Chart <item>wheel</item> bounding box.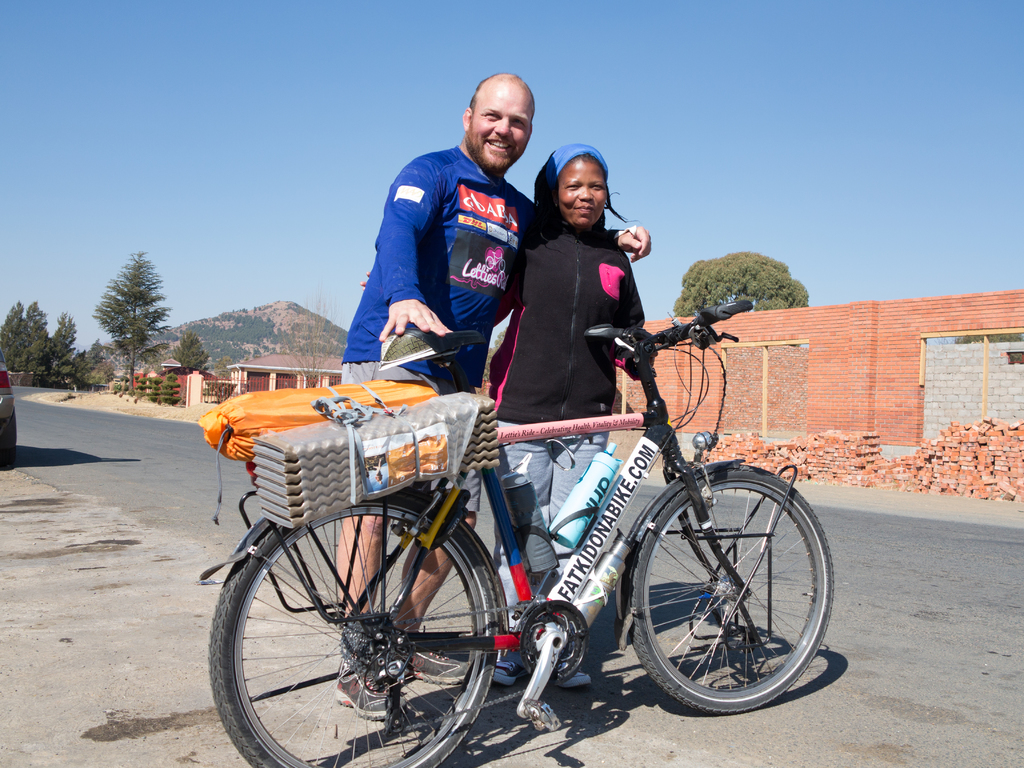
Charted: 206,485,502,767.
